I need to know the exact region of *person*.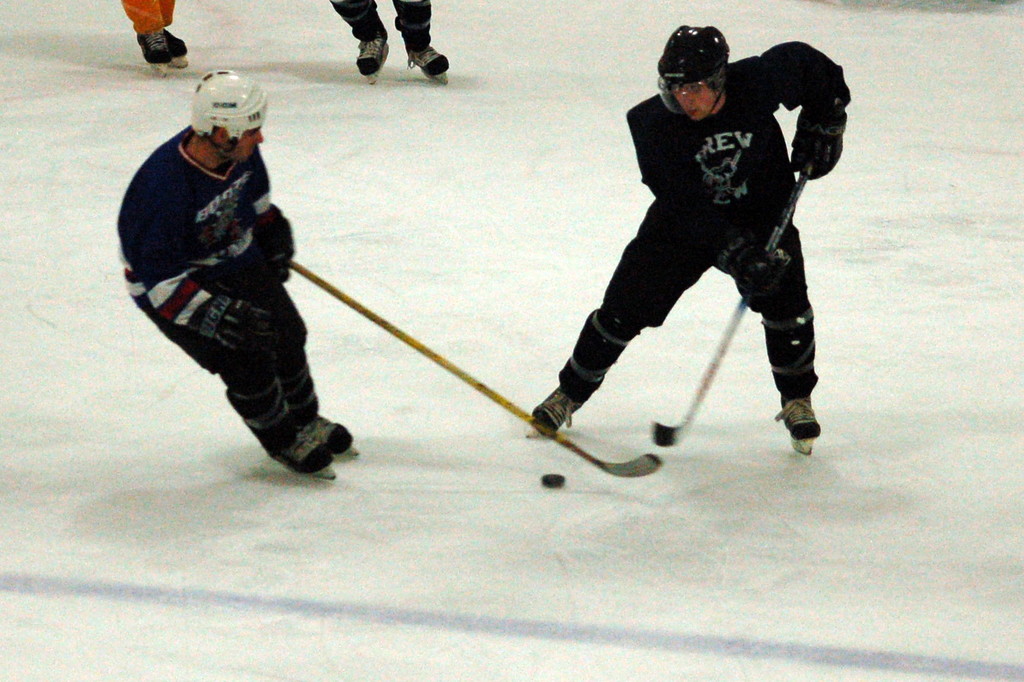
Region: region(113, 67, 356, 472).
